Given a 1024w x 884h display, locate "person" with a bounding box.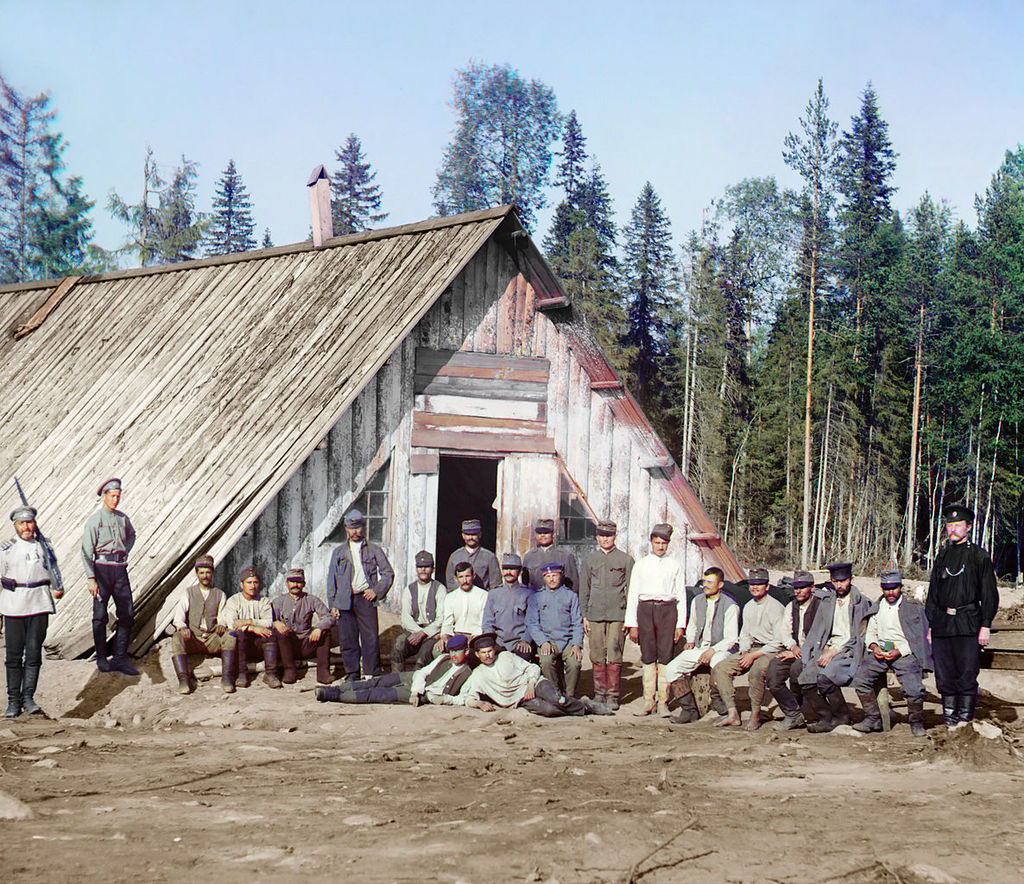
Located: detection(474, 547, 528, 662).
